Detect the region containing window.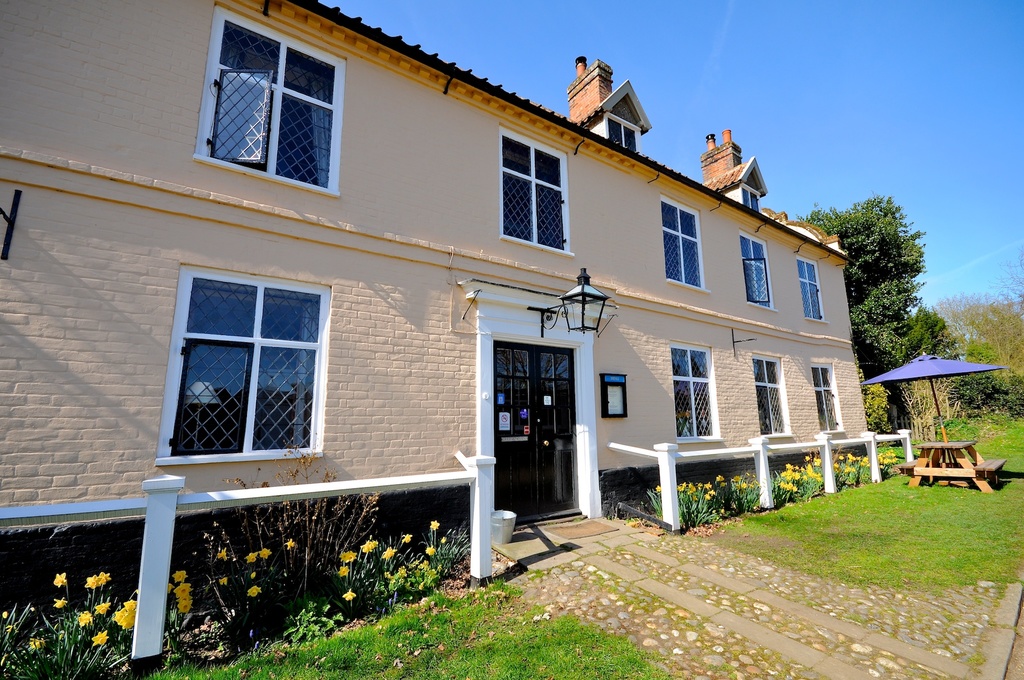
rect(187, 0, 353, 206).
